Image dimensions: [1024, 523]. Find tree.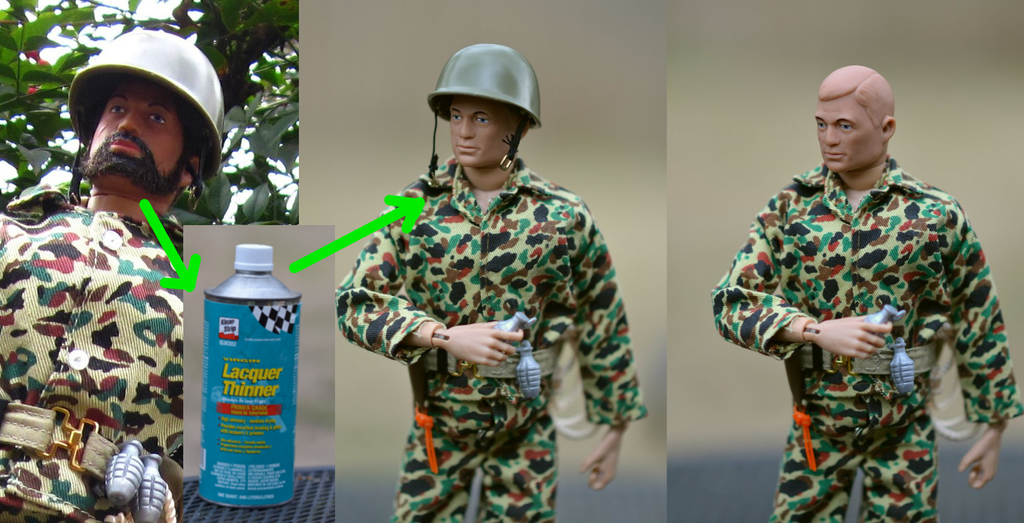
x1=0 y1=0 x2=302 y2=227.
